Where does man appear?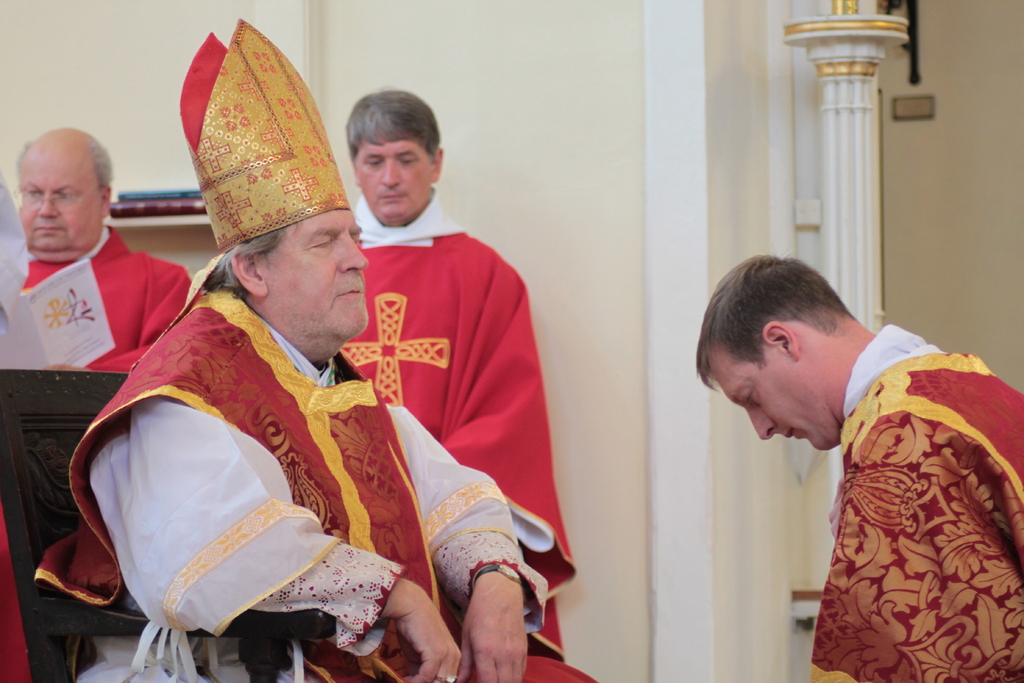
Appears at region(339, 90, 581, 664).
